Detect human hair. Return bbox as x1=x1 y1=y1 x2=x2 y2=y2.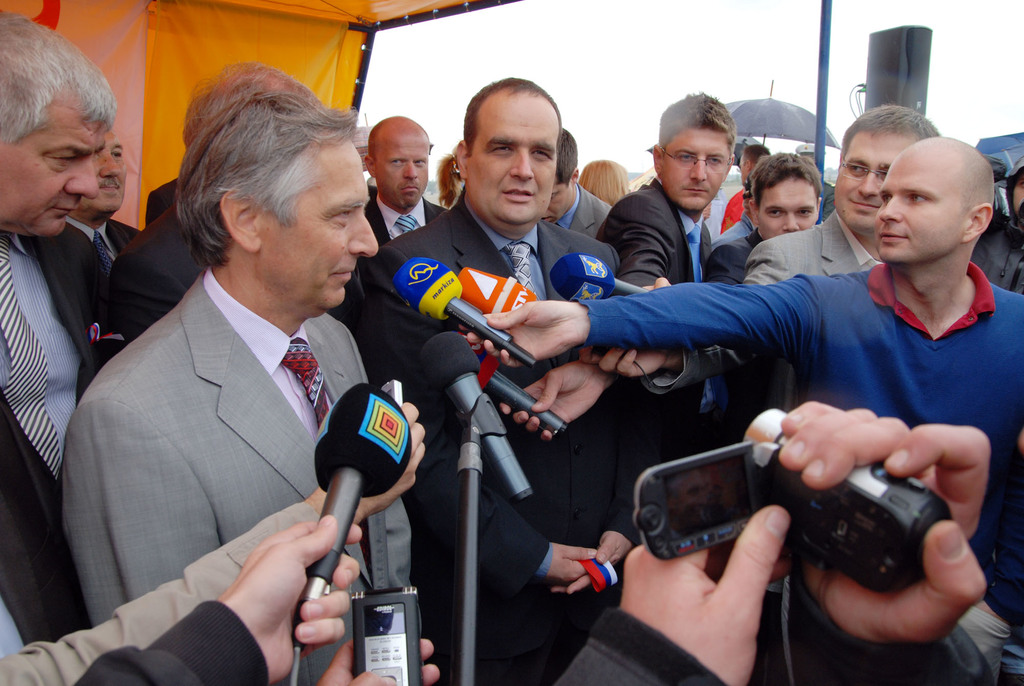
x1=461 y1=73 x2=565 y2=153.
